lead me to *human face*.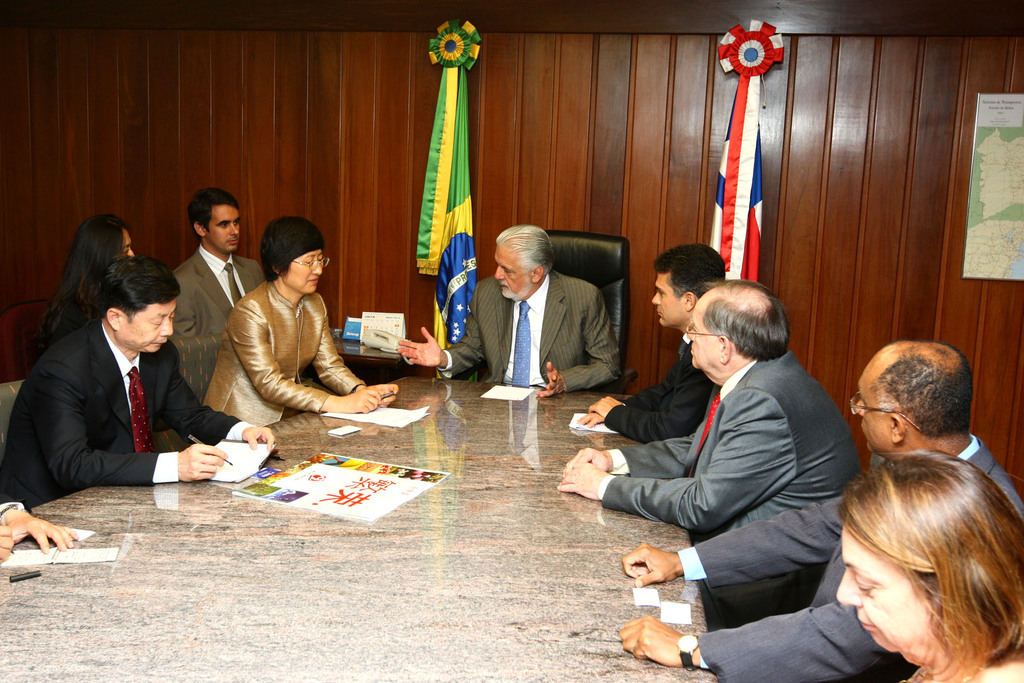
Lead to (x1=687, y1=304, x2=717, y2=370).
